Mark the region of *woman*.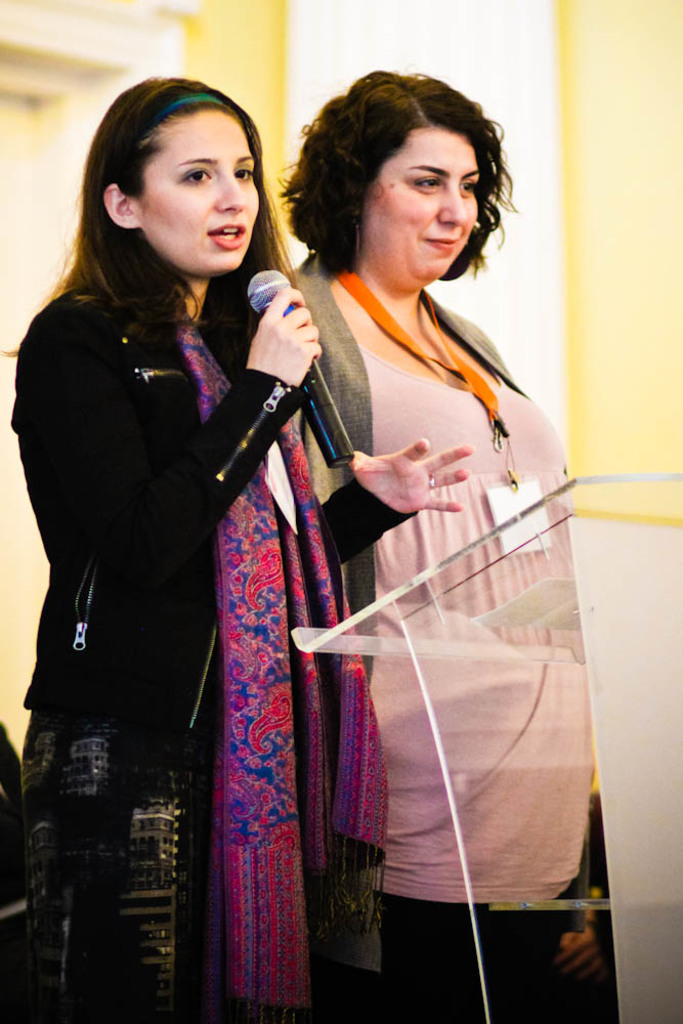
Region: <box>12,79,474,972</box>.
